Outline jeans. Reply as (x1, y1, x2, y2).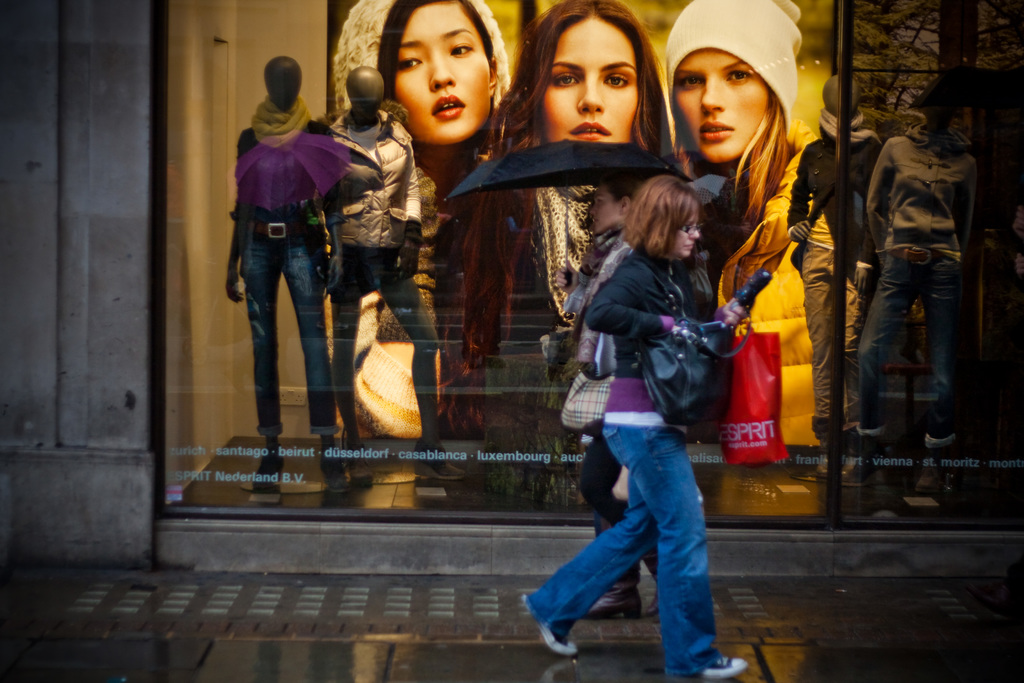
(851, 249, 960, 450).
